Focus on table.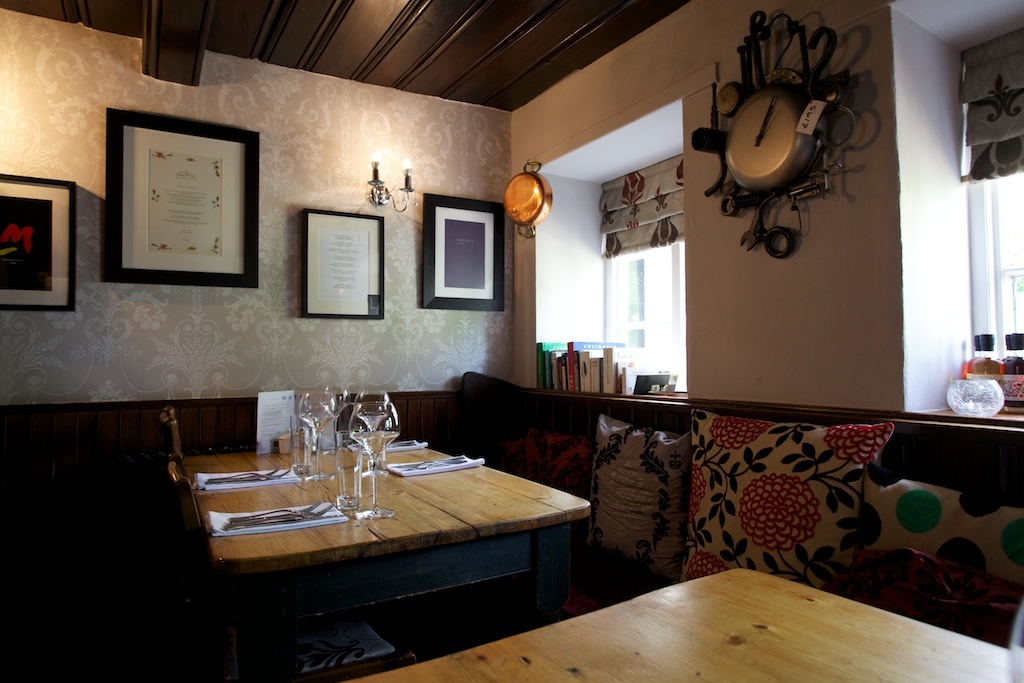
Focused at <box>335,563,1023,682</box>.
